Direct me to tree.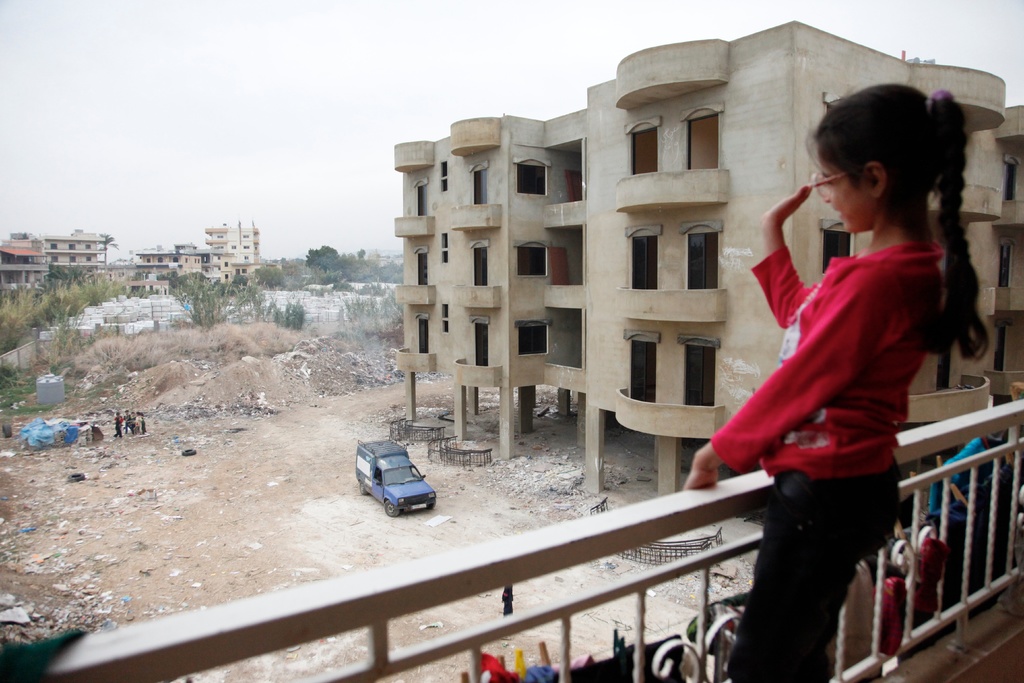
Direction: l=35, t=304, r=104, b=364.
